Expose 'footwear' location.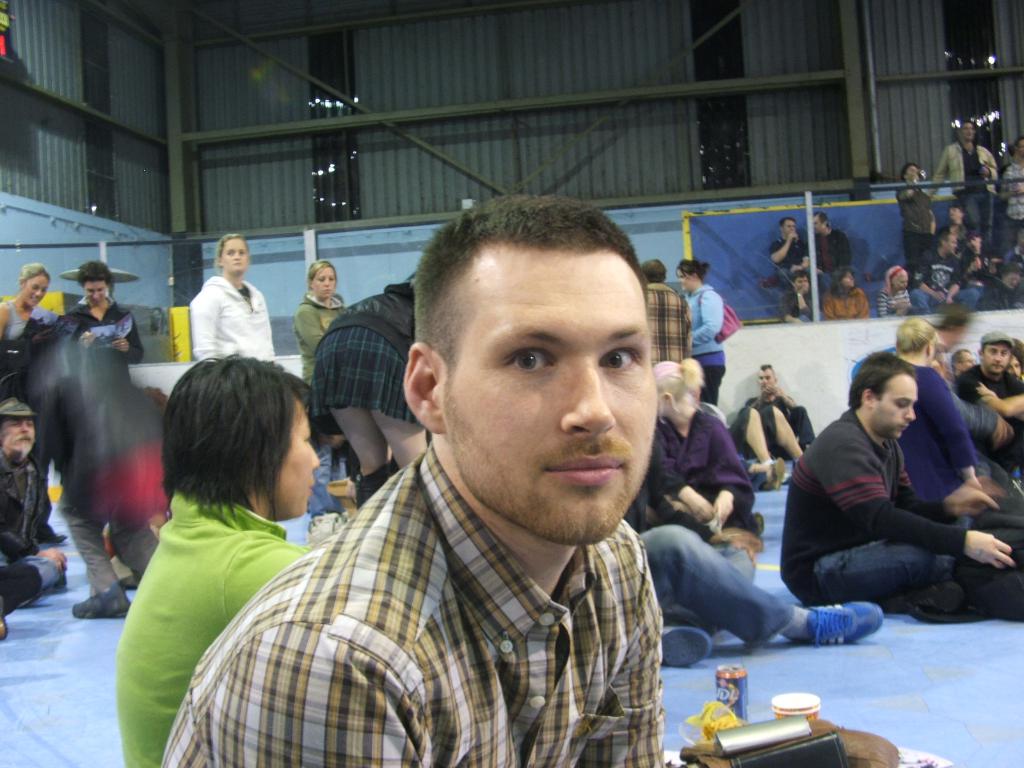
Exposed at Rect(663, 623, 716, 674).
